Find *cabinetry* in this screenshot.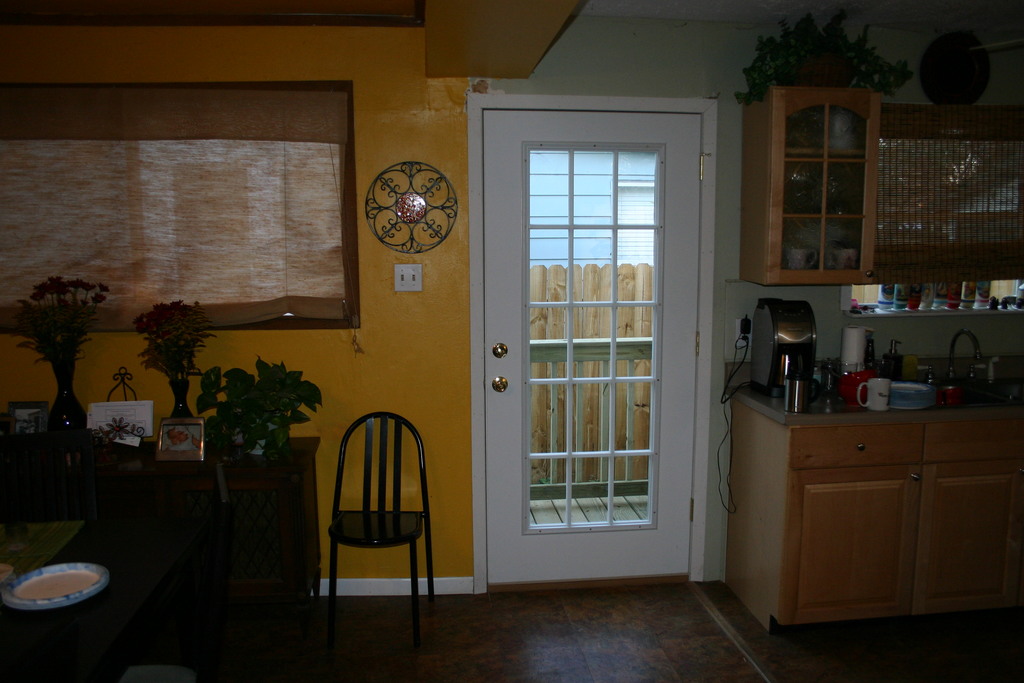
The bounding box for *cabinetry* is [744,85,882,289].
